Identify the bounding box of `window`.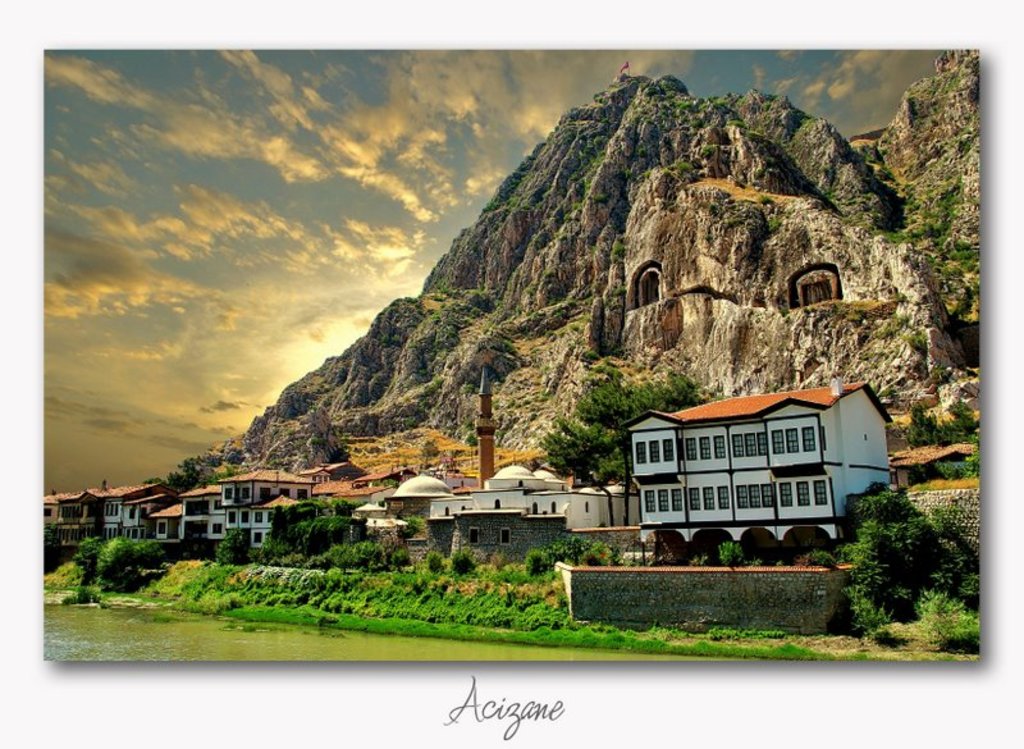
<bbox>801, 421, 818, 452</bbox>.
